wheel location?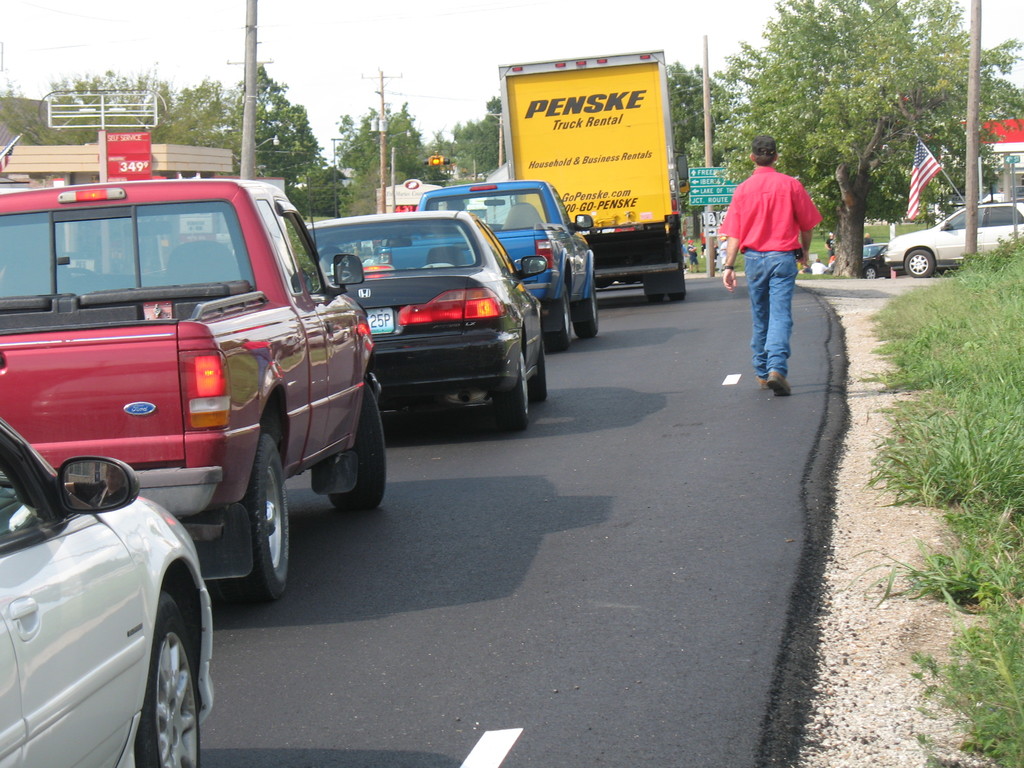
bbox(573, 274, 599, 344)
